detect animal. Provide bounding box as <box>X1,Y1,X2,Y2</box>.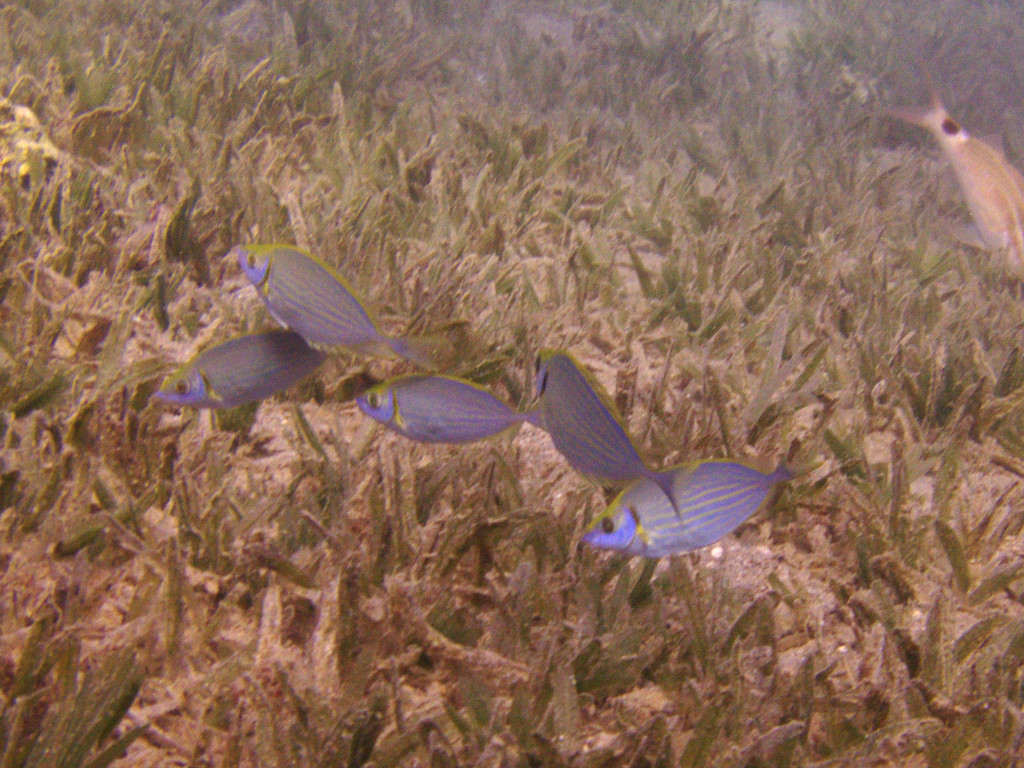
<box>567,445,790,554</box>.
